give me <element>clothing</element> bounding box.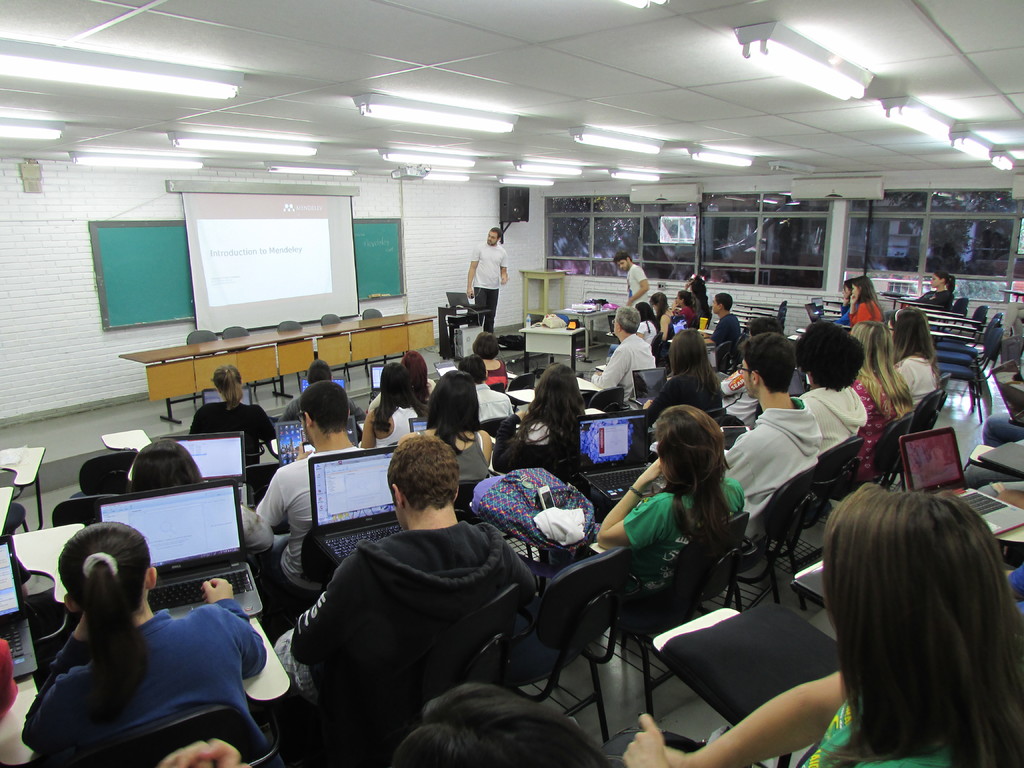
region(579, 331, 654, 409).
